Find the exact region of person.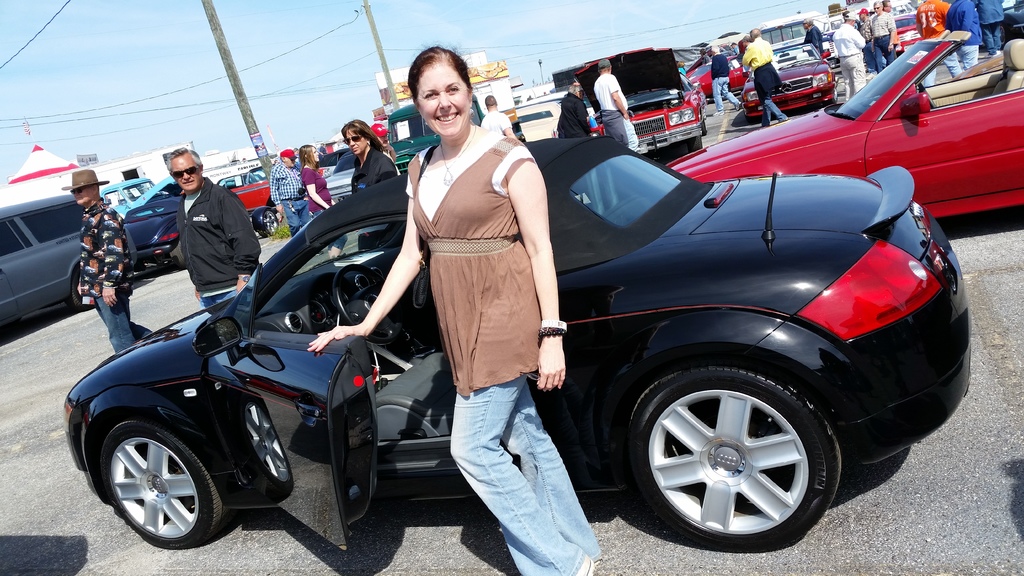
Exact region: 301,145,335,219.
